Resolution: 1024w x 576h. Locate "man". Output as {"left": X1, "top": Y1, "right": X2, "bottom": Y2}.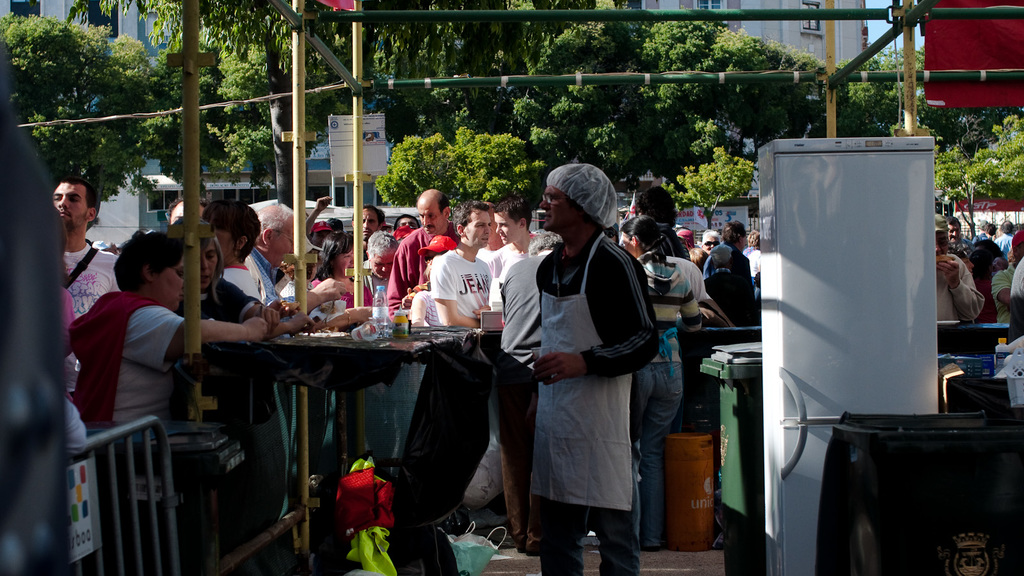
{"left": 356, "top": 227, "right": 405, "bottom": 299}.
